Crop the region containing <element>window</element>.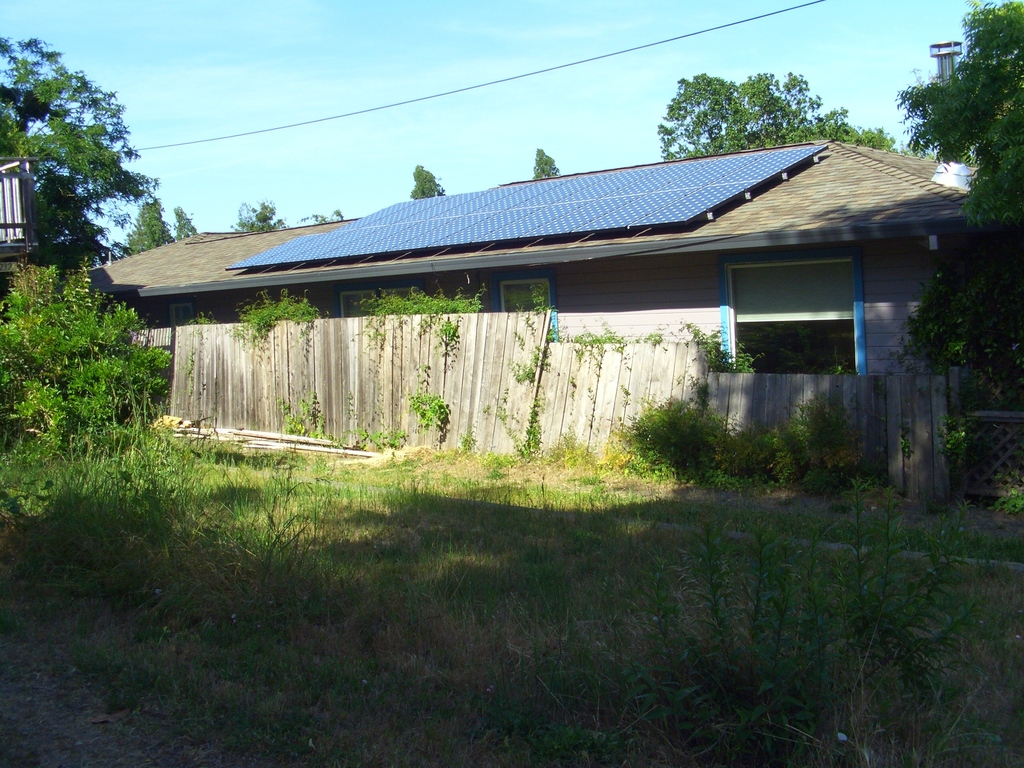
Crop region: select_region(336, 287, 422, 318).
